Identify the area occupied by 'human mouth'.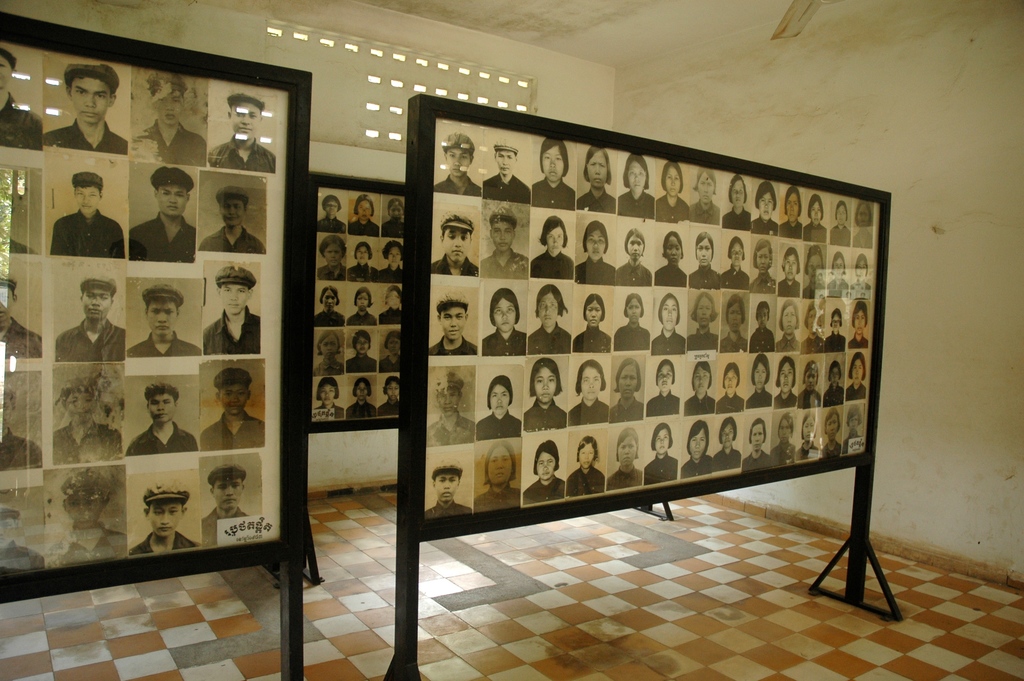
Area: region(166, 205, 179, 211).
